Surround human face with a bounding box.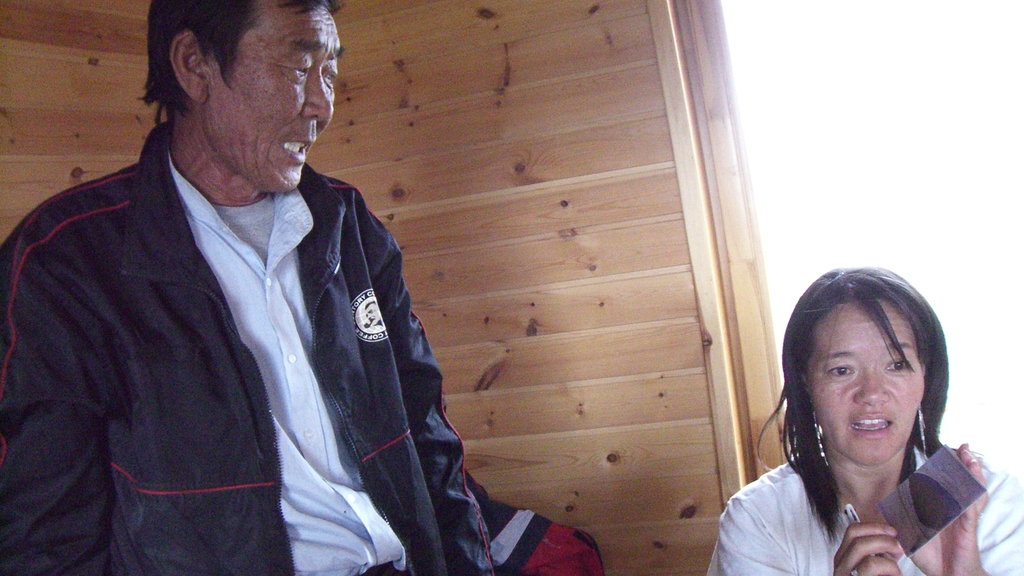
box(808, 298, 925, 467).
